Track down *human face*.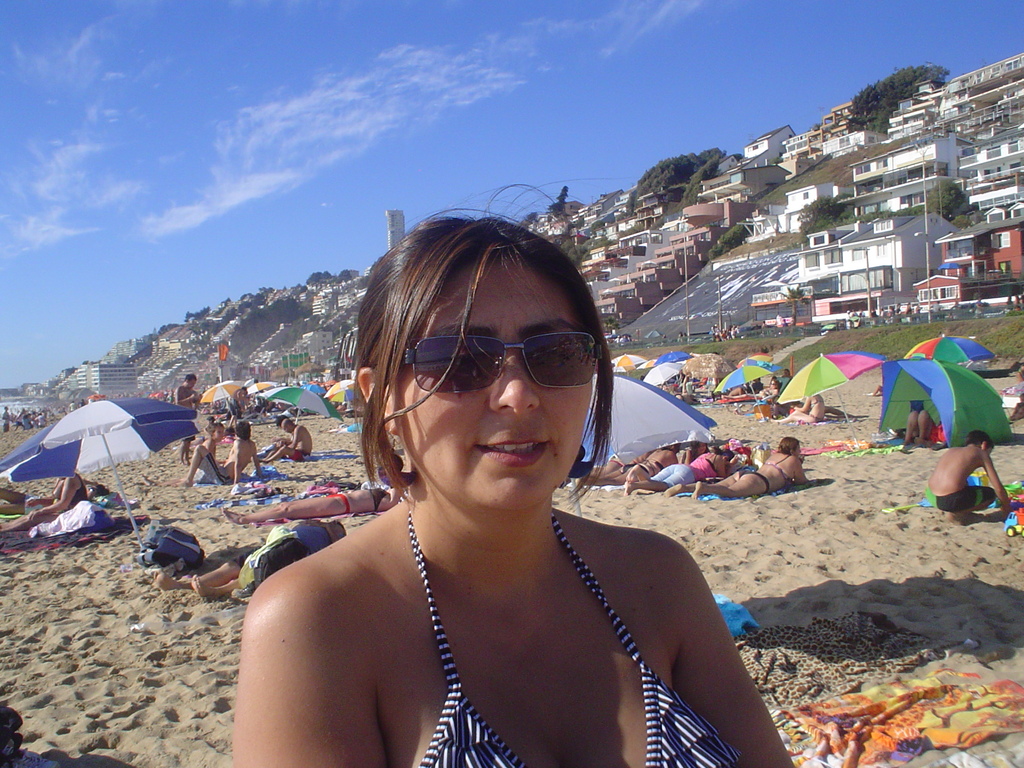
Tracked to <region>397, 252, 592, 505</region>.
